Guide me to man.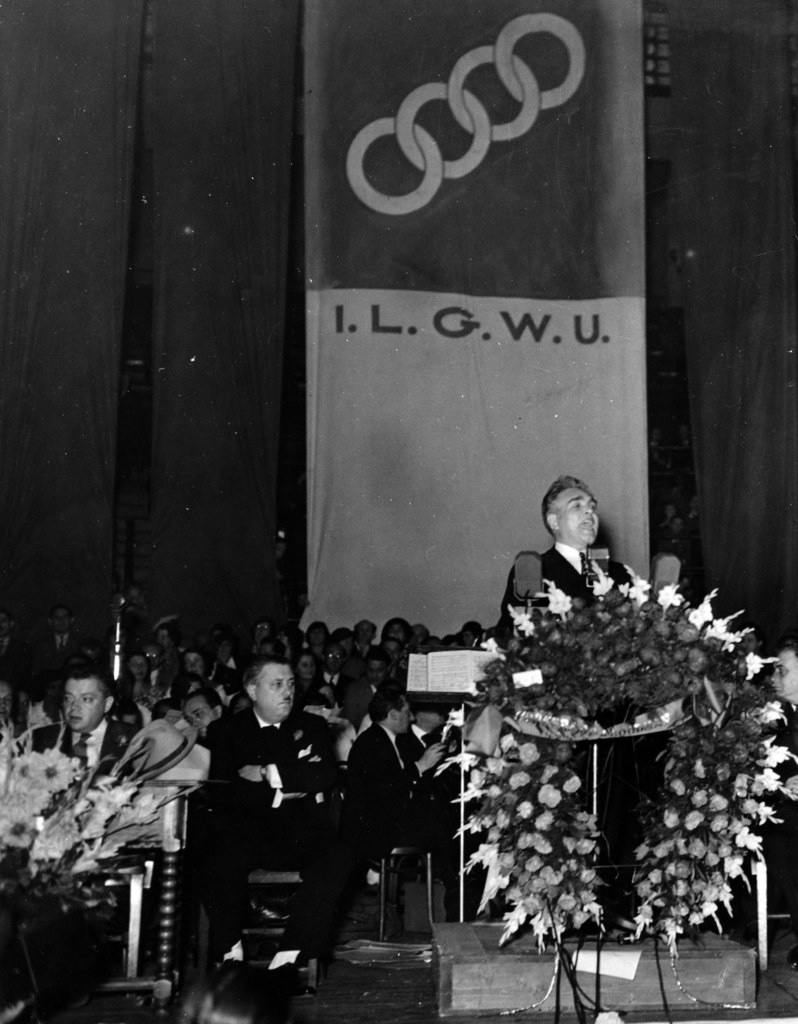
Guidance: locate(194, 652, 333, 944).
